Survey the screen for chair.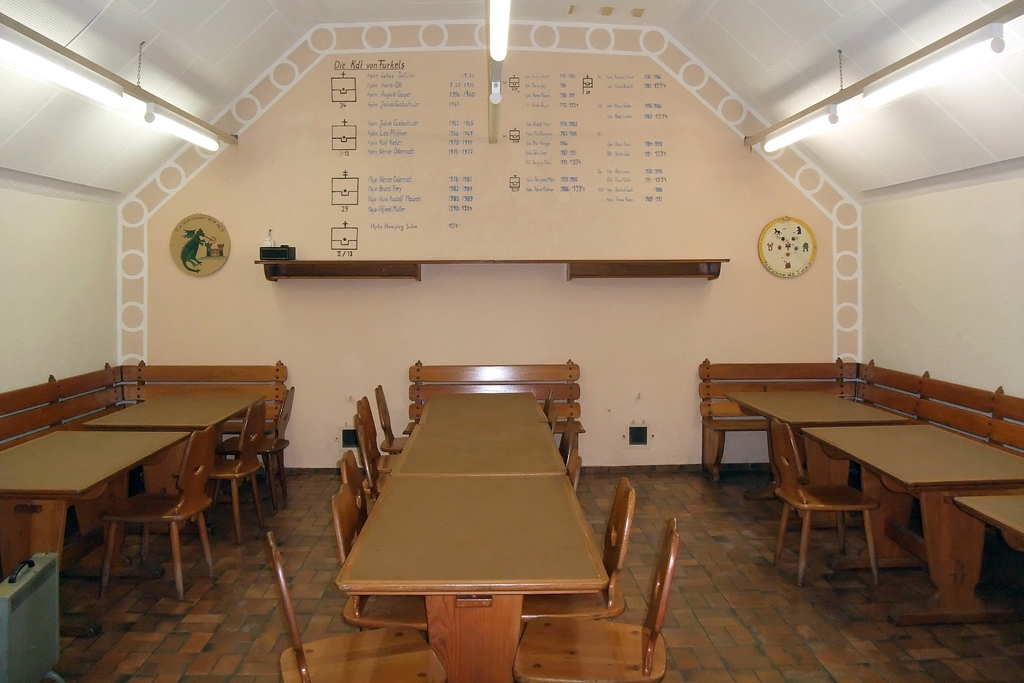
Survey found: crop(568, 450, 583, 491).
